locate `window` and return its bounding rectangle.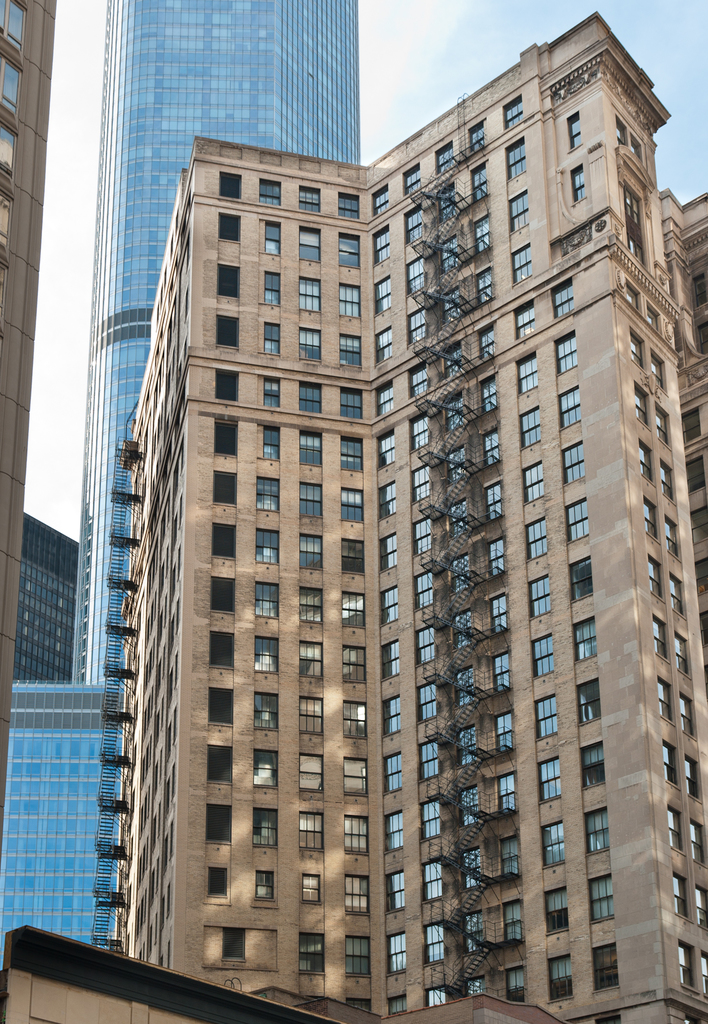
select_region(300, 938, 325, 973).
